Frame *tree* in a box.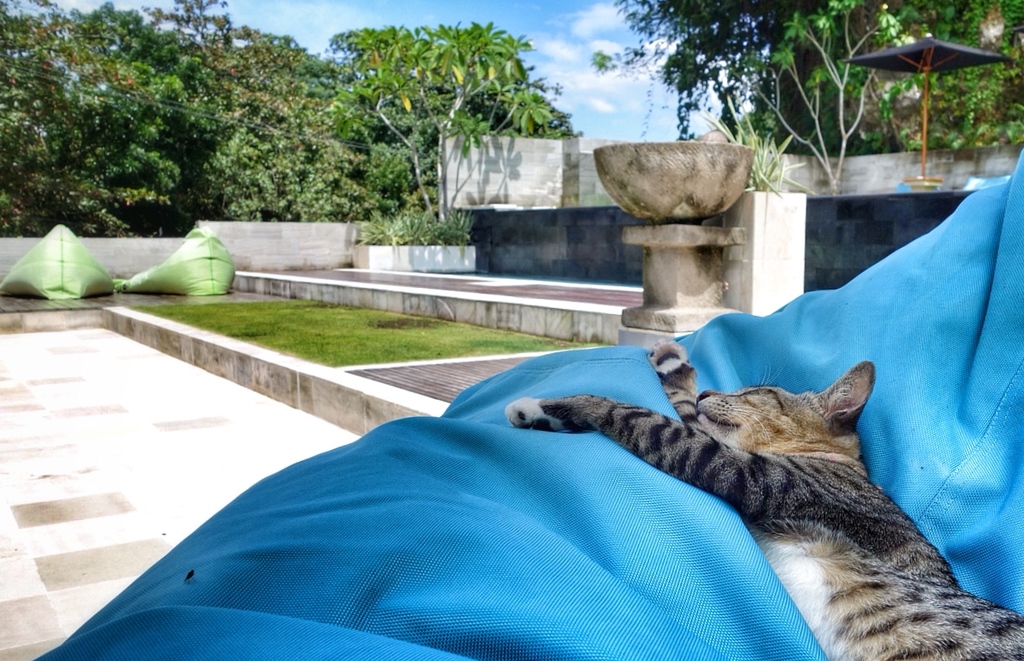
left=0, top=5, right=120, bottom=237.
